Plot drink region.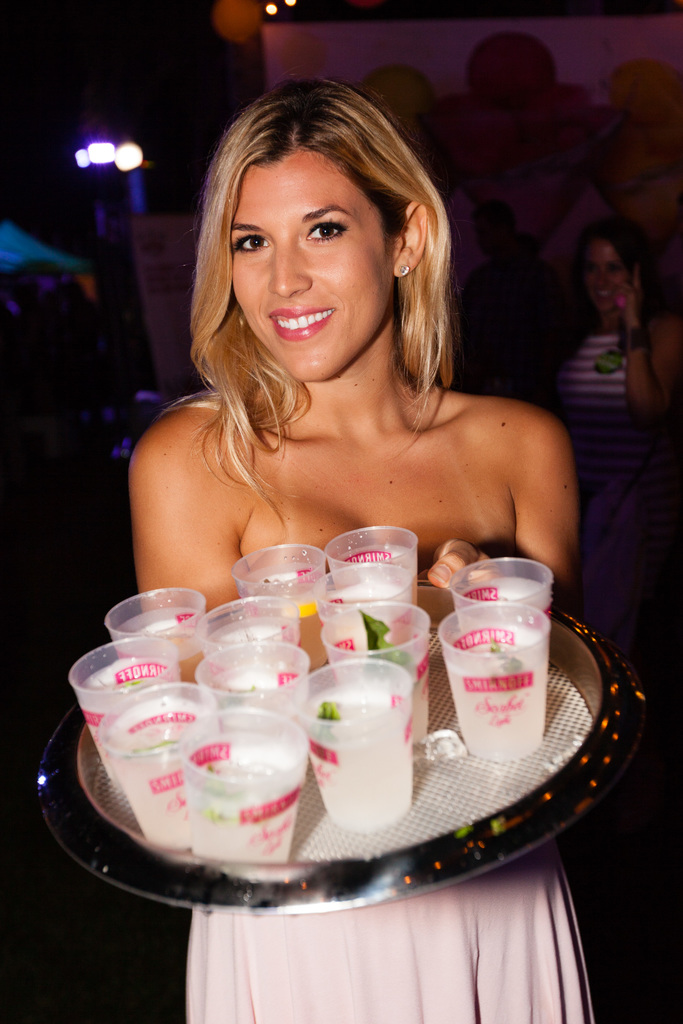
Plotted at crop(78, 529, 428, 886).
